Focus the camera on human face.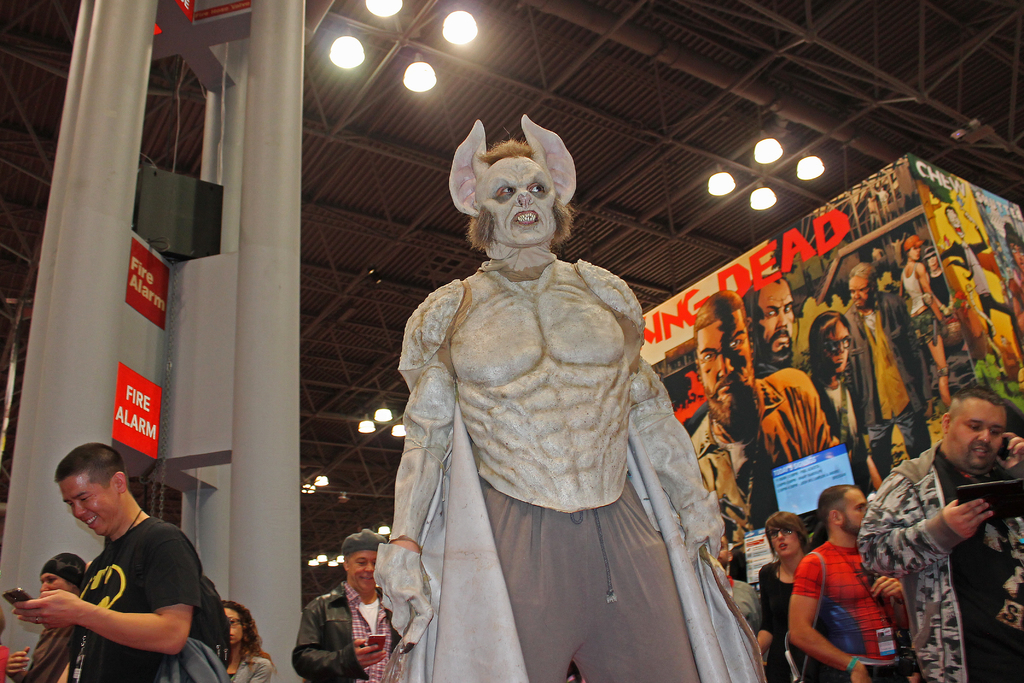
Focus region: bbox(838, 488, 866, 534).
